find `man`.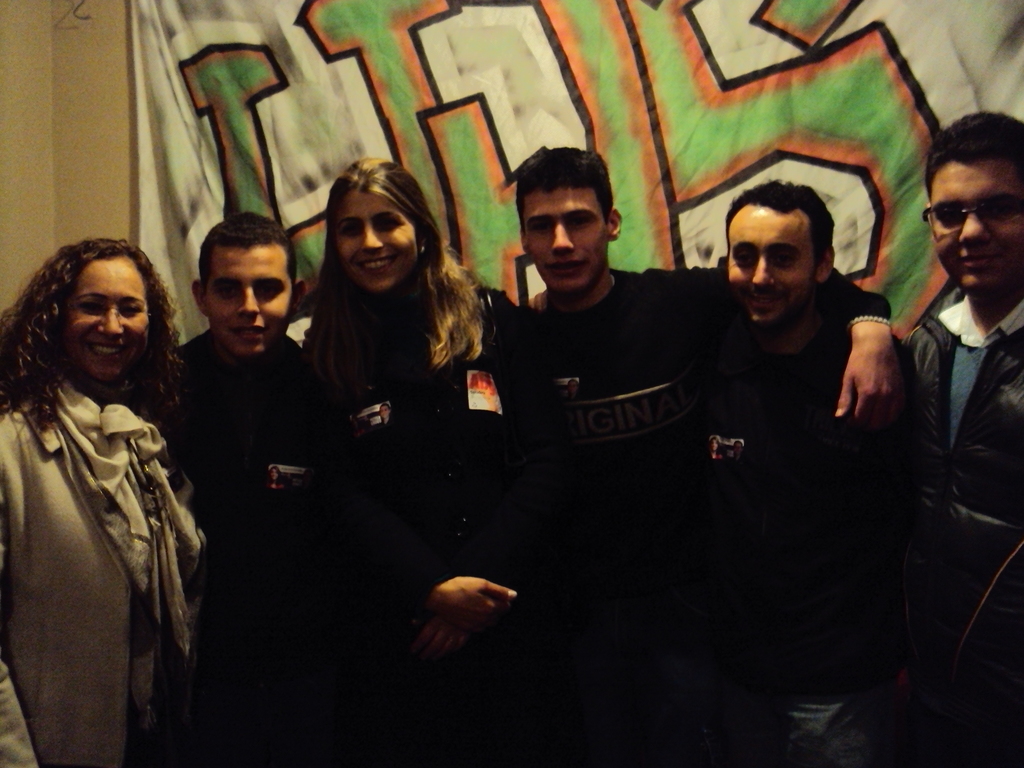
[left=513, top=144, right=900, bottom=767].
